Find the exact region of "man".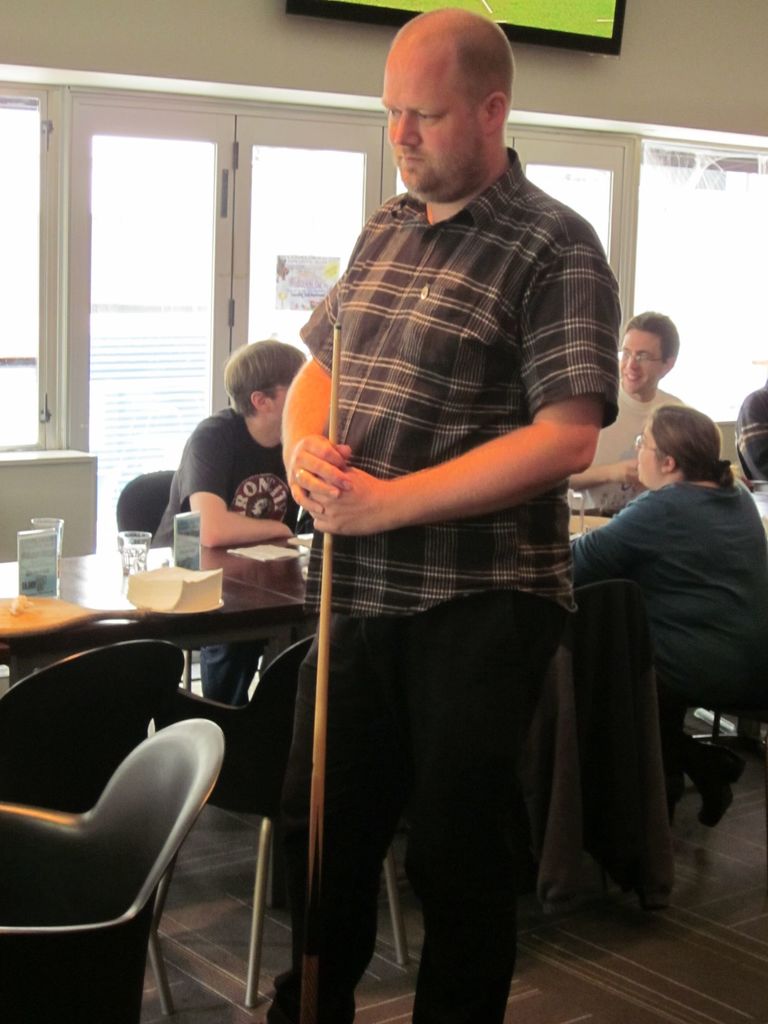
Exact region: bbox(566, 308, 687, 511).
